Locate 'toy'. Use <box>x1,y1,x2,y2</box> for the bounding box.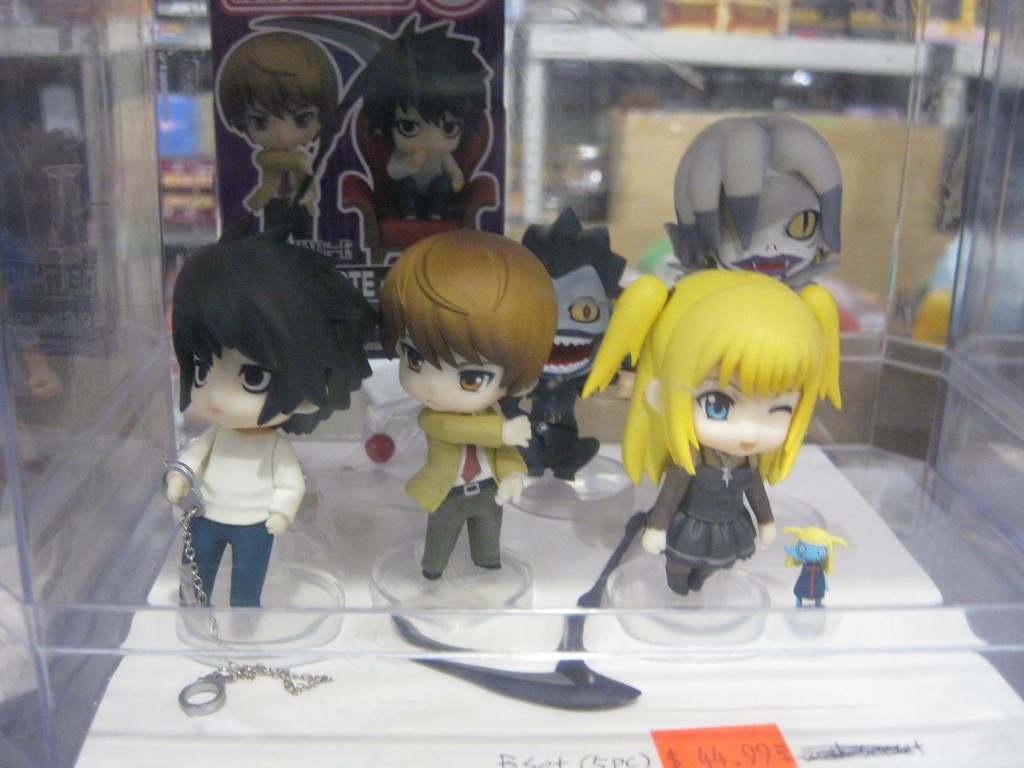
<box>351,12,495,224</box>.
